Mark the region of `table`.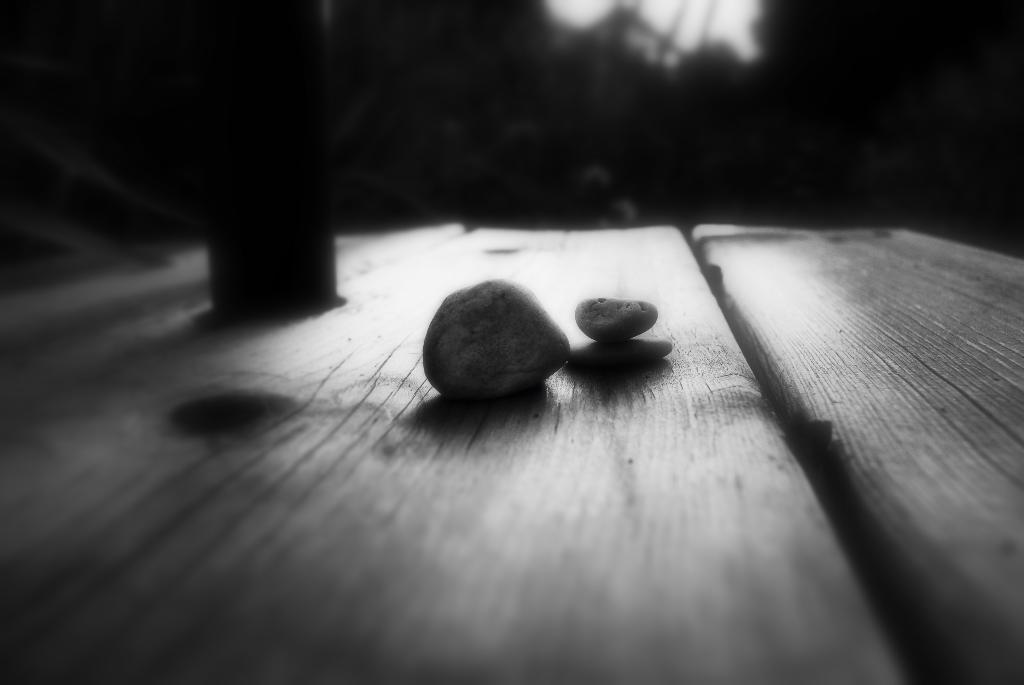
Region: 109/169/1020/679.
